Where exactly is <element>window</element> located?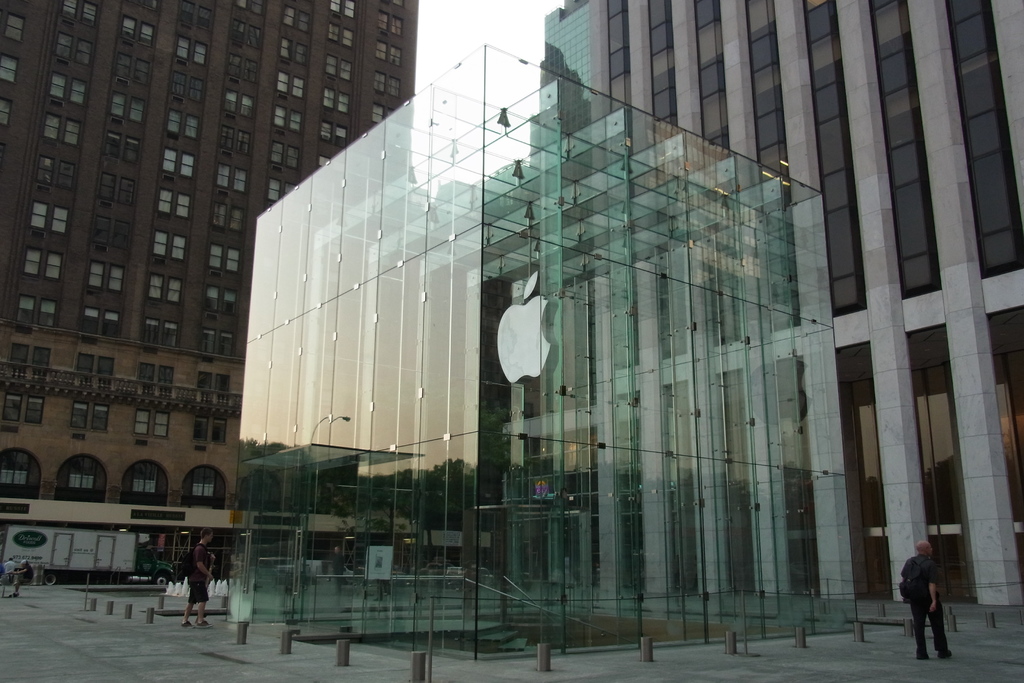
Its bounding box is (x1=94, y1=406, x2=111, y2=433).
